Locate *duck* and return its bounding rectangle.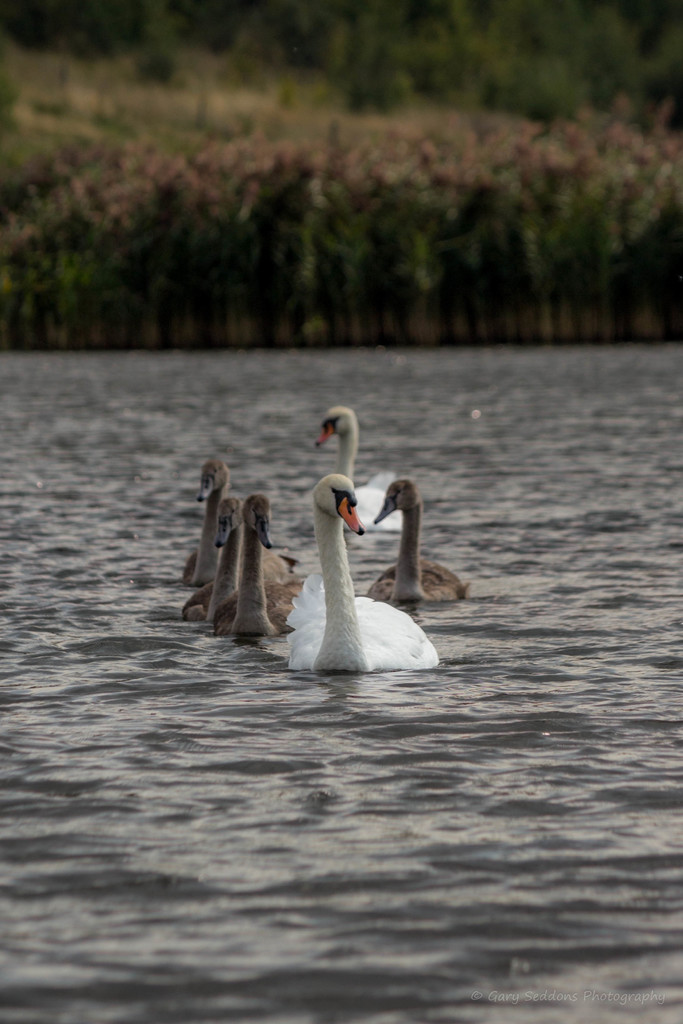
<bbox>354, 477, 478, 607</bbox>.
